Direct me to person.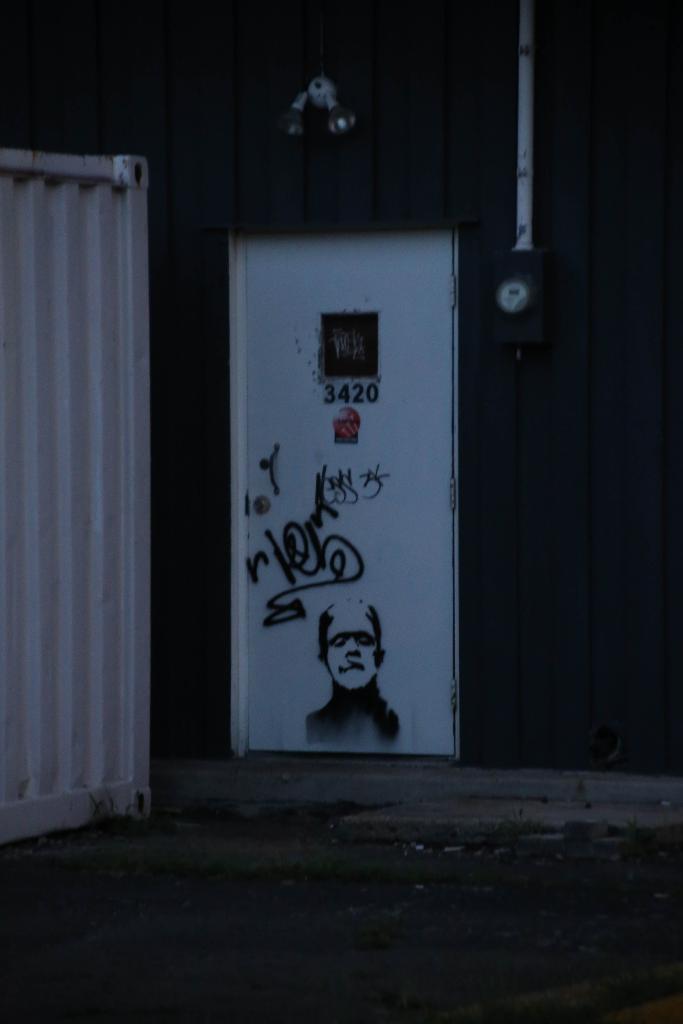
Direction: box=[308, 594, 404, 749].
